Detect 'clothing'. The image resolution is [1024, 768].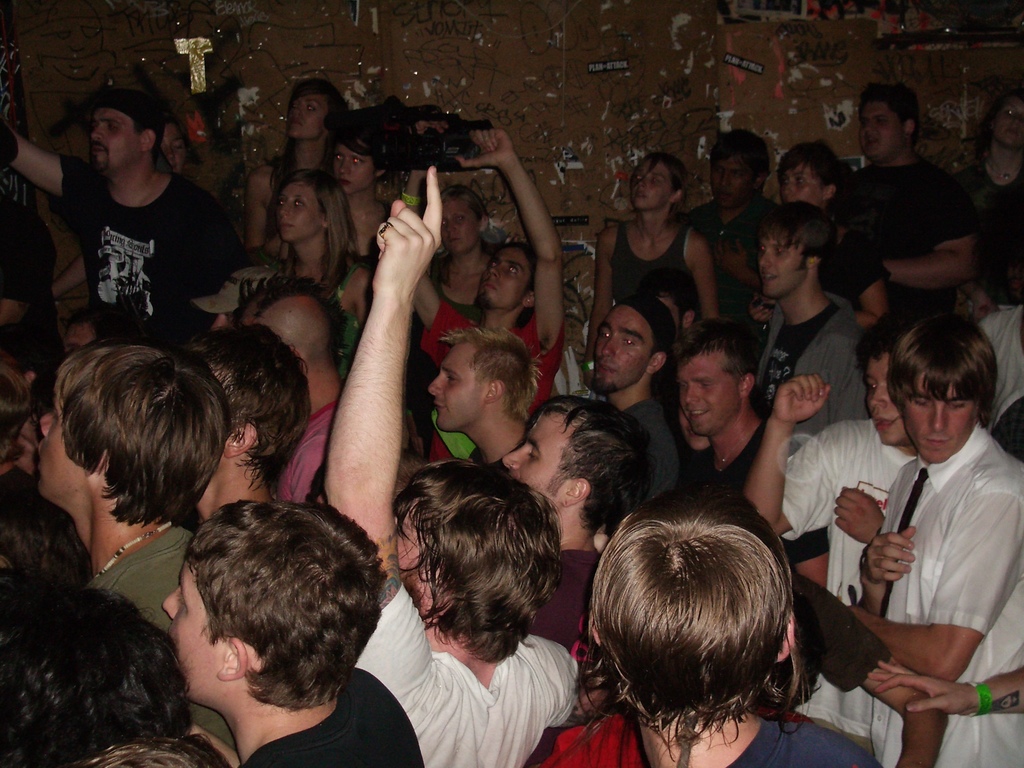
<region>618, 397, 681, 499</region>.
